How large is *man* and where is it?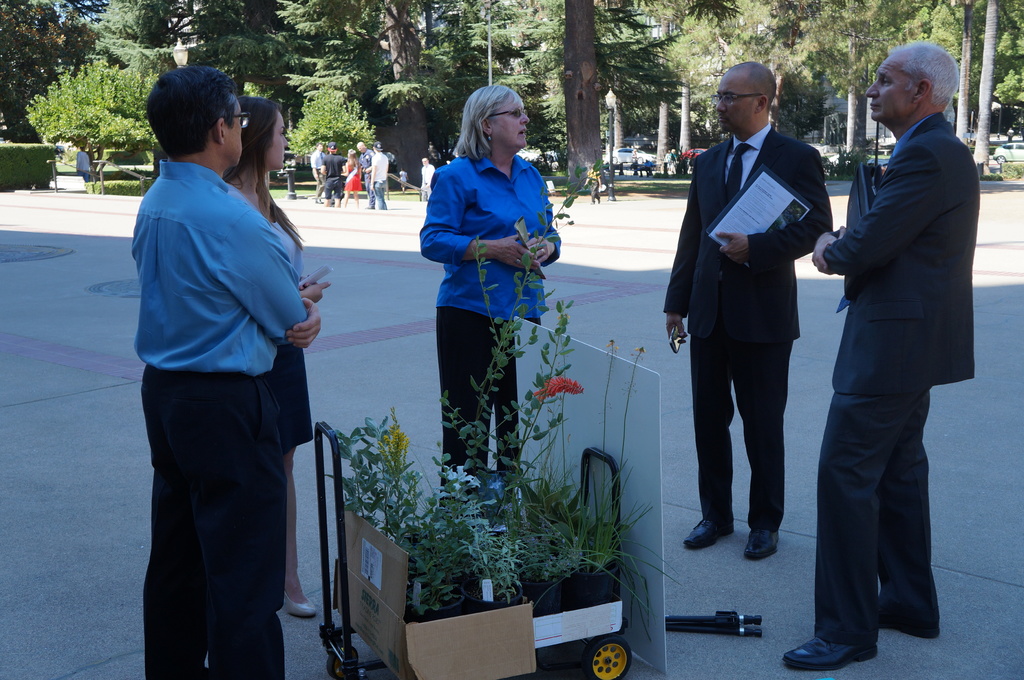
Bounding box: bbox(801, 24, 988, 670).
